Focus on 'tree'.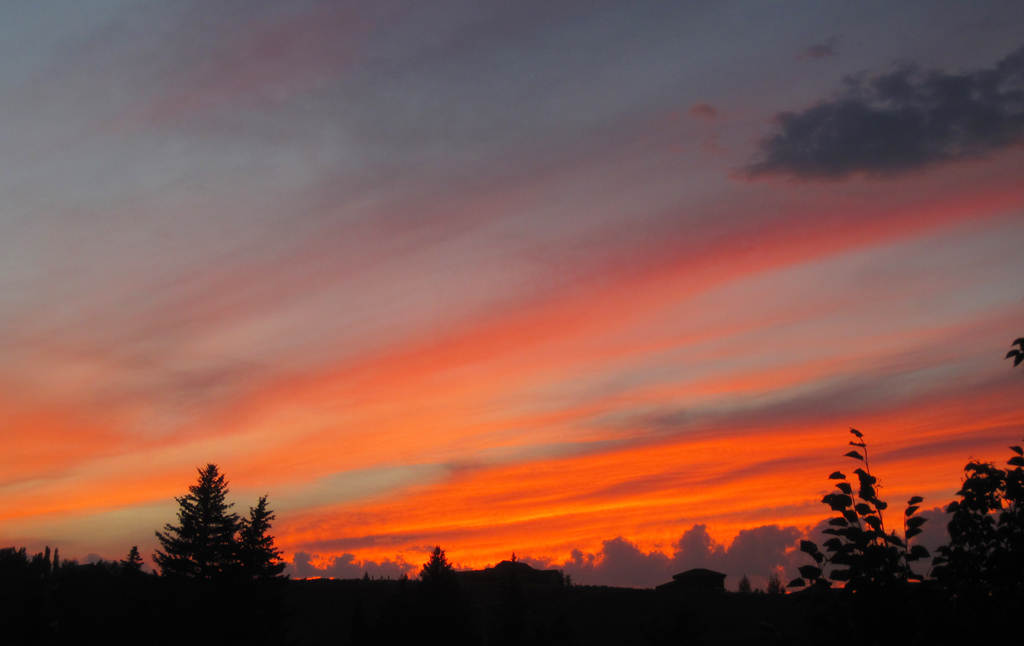
Focused at detection(158, 464, 254, 585).
